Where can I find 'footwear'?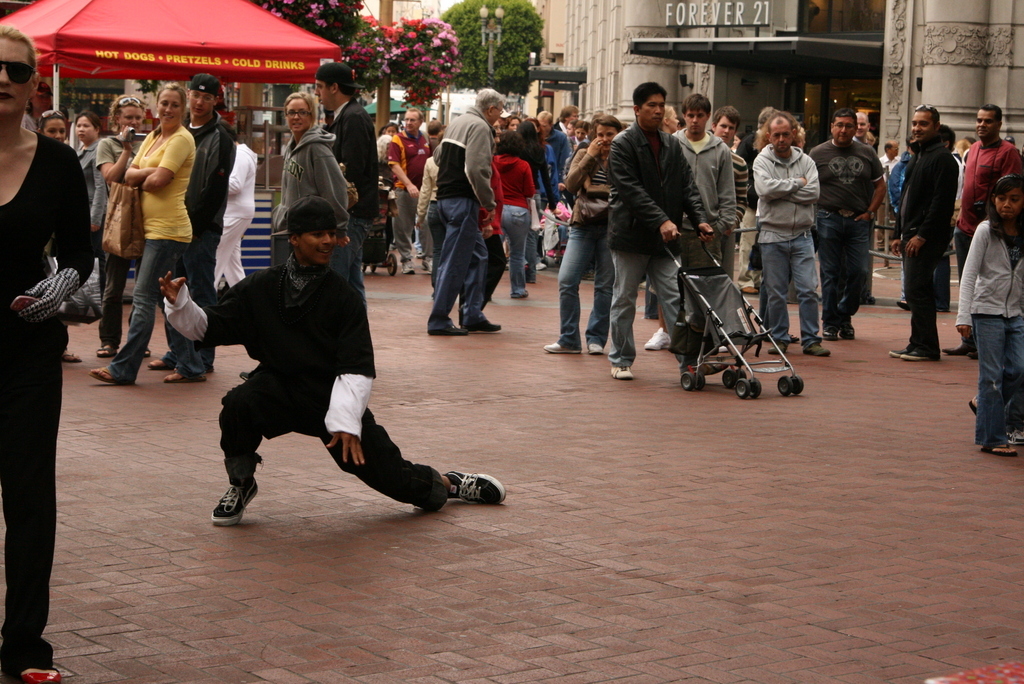
You can find it at (428, 326, 467, 337).
